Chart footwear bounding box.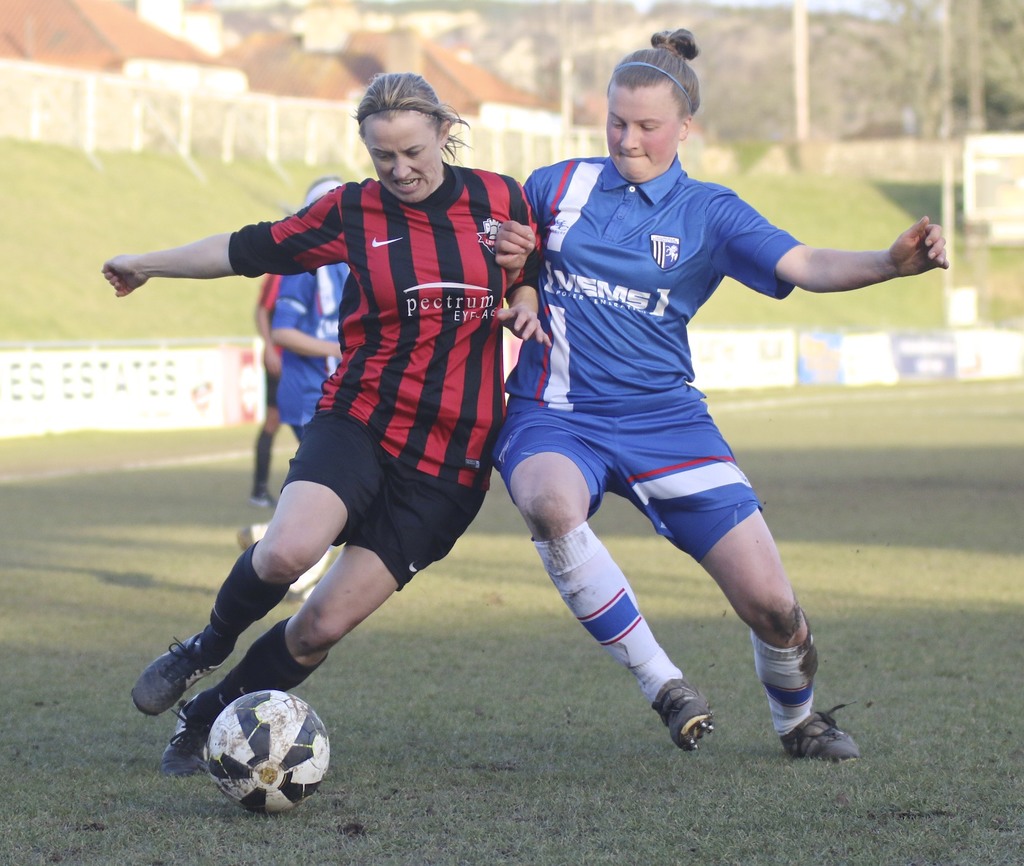
Charted: locate(154, 693, 215, 781).
